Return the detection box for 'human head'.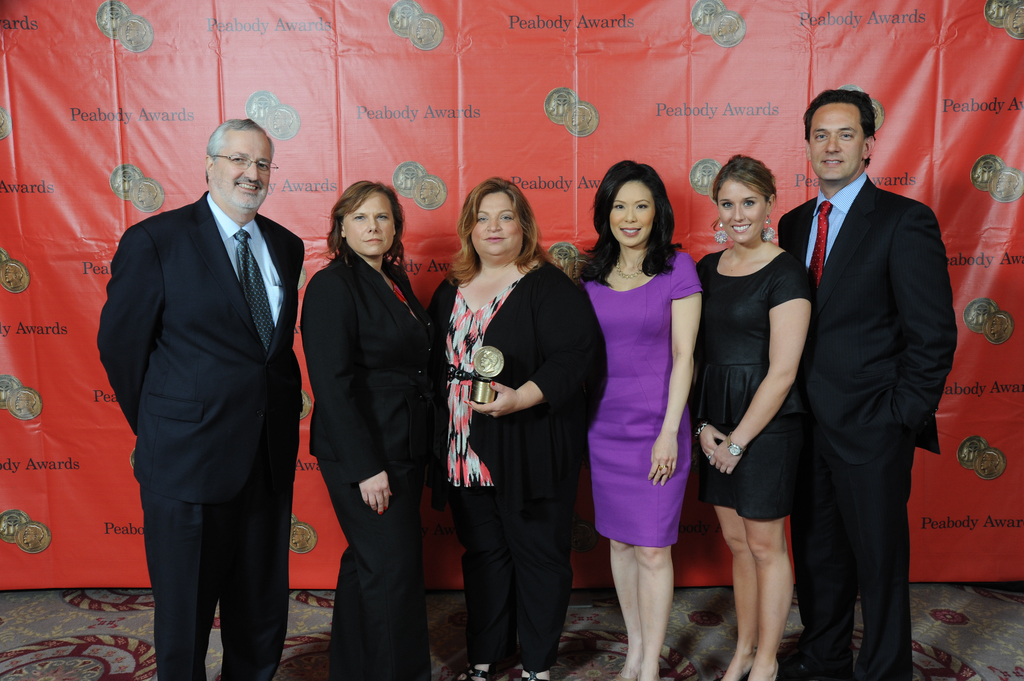
box=[589, 160, 674, 247].
